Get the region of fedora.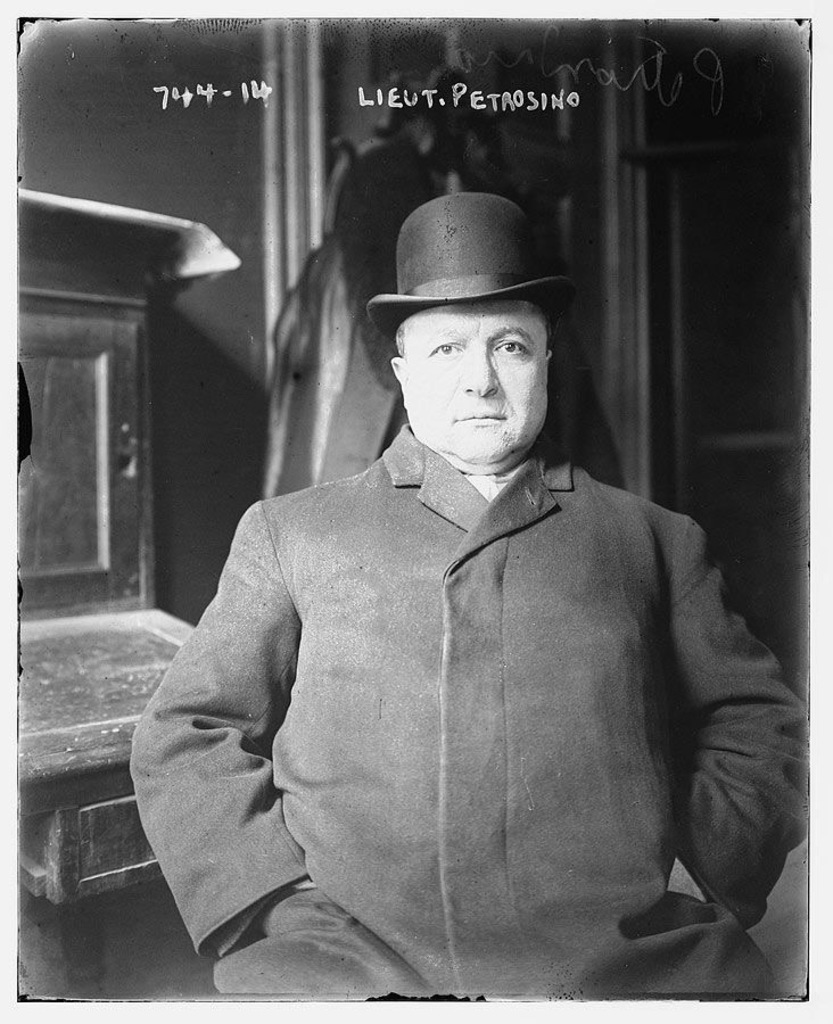
x1=371, y1=192, x2=575, y2=330.
